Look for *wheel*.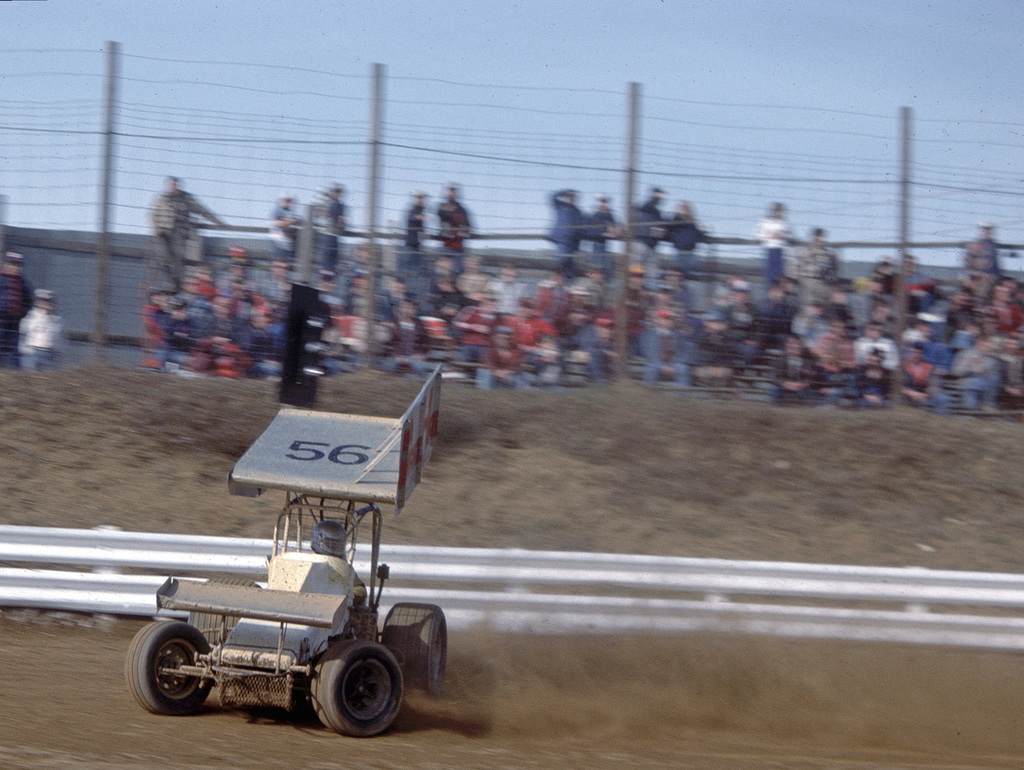
Found: l=124, t=619, r=215, b=717.
